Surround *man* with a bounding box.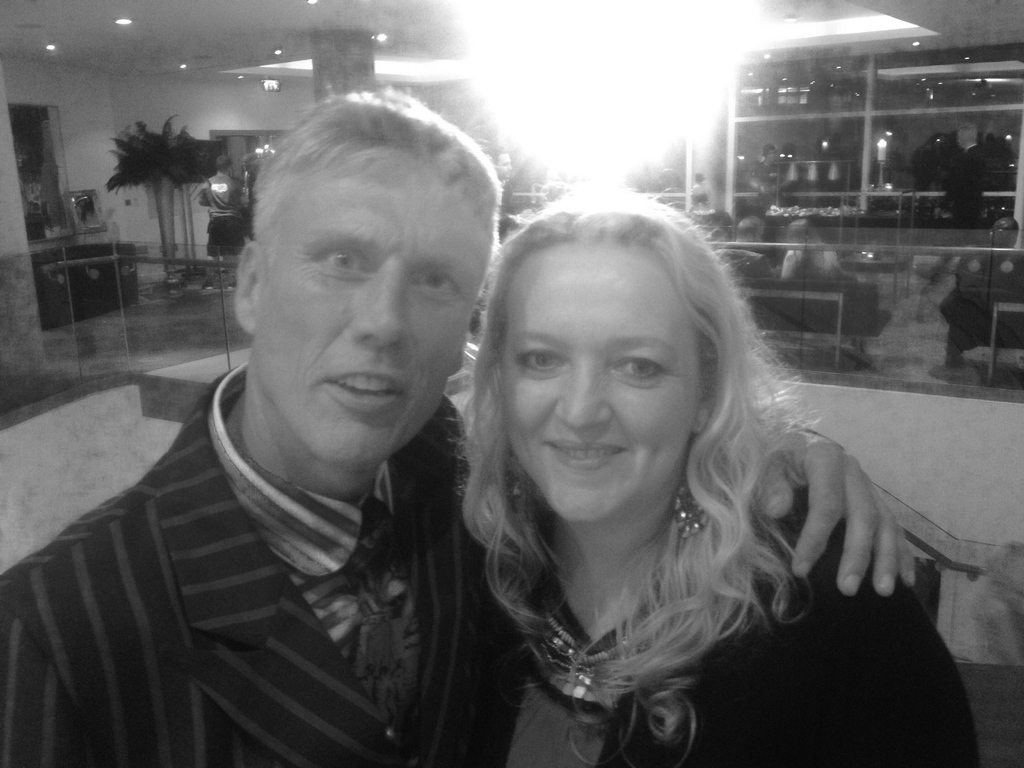
0,88,919,767.
